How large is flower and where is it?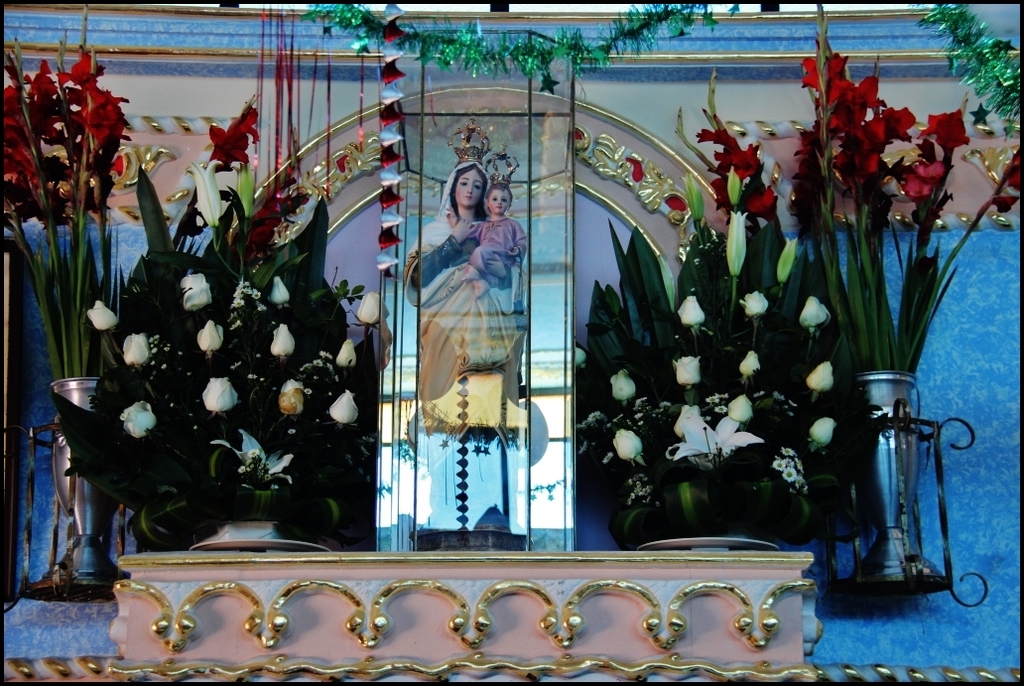
Bounding box: 180, 274, 215, 309.
